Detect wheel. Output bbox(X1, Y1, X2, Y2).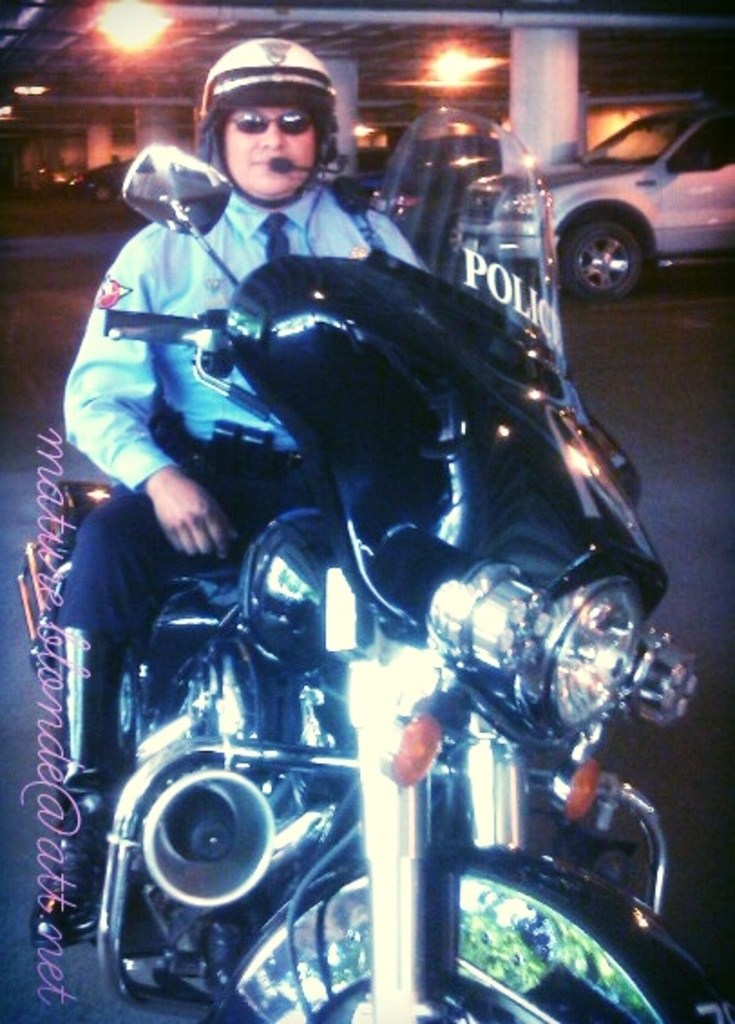
bbox(444, 215, 465, 261).
